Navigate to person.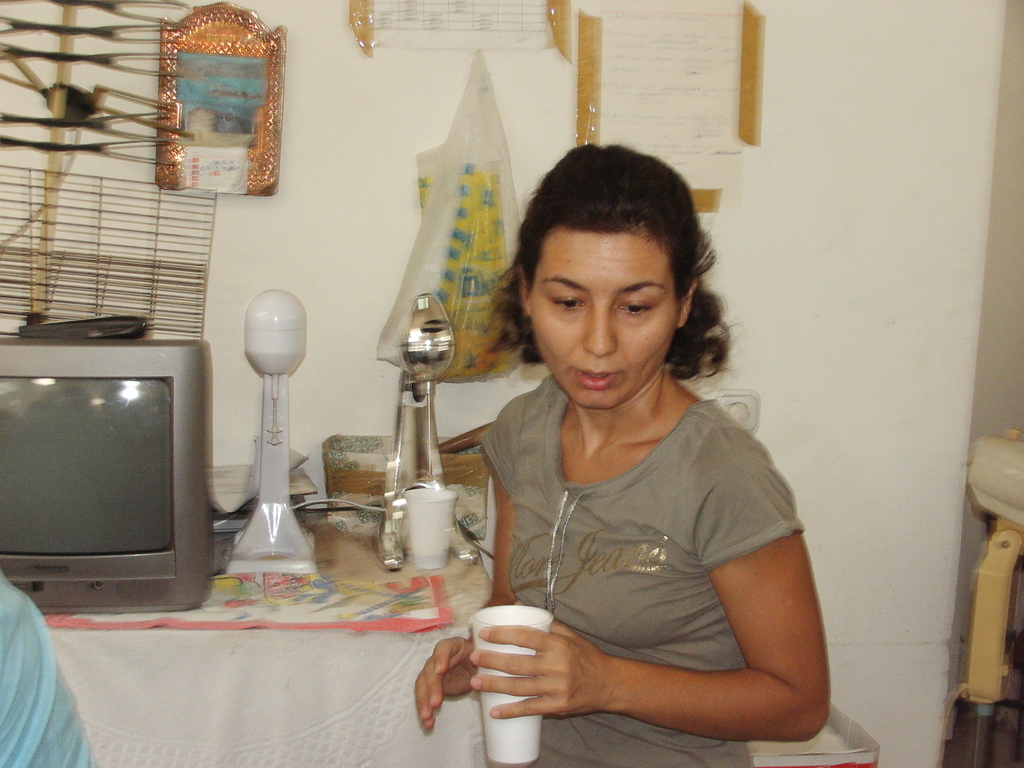
Navigation target: <box>433,131,826,764</box>.
